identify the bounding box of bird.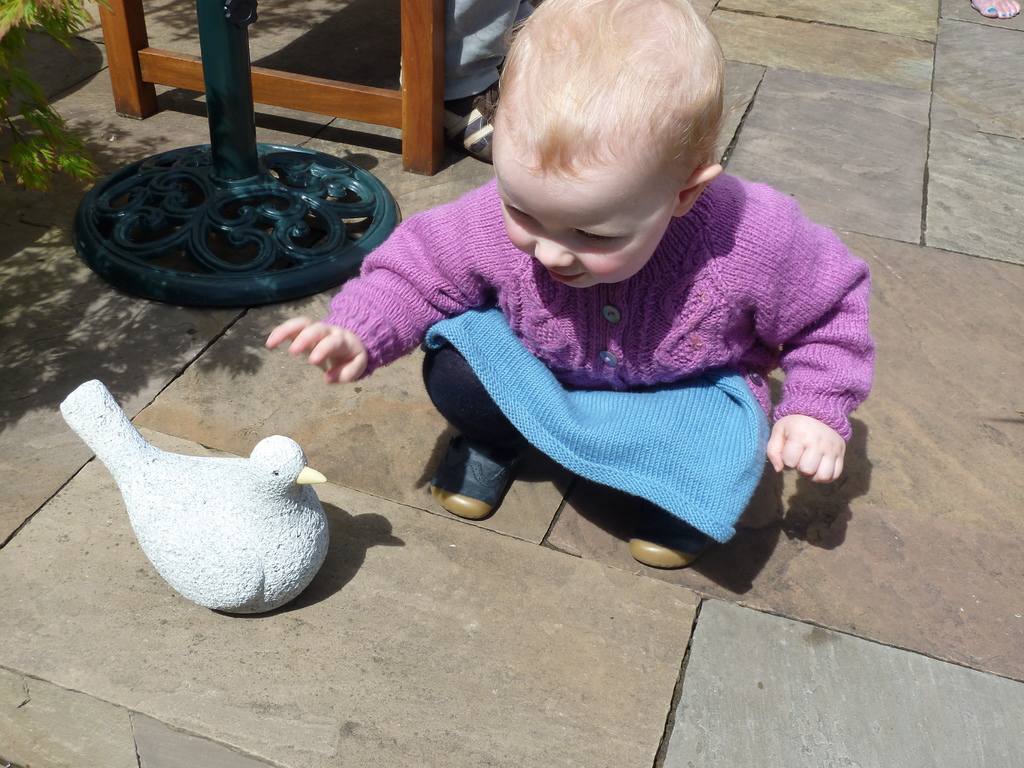
49/369/341/620.
